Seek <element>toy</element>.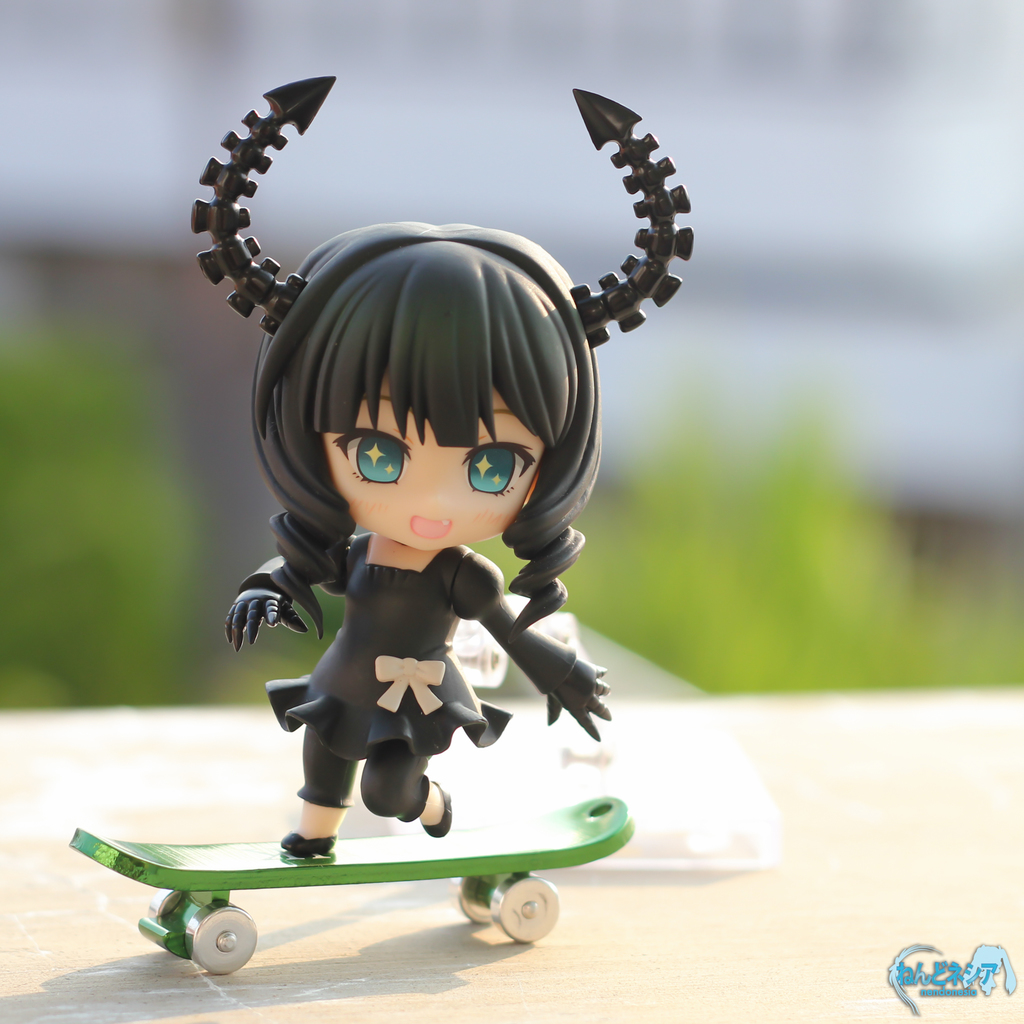
locate(182, 74, 696, 862).
